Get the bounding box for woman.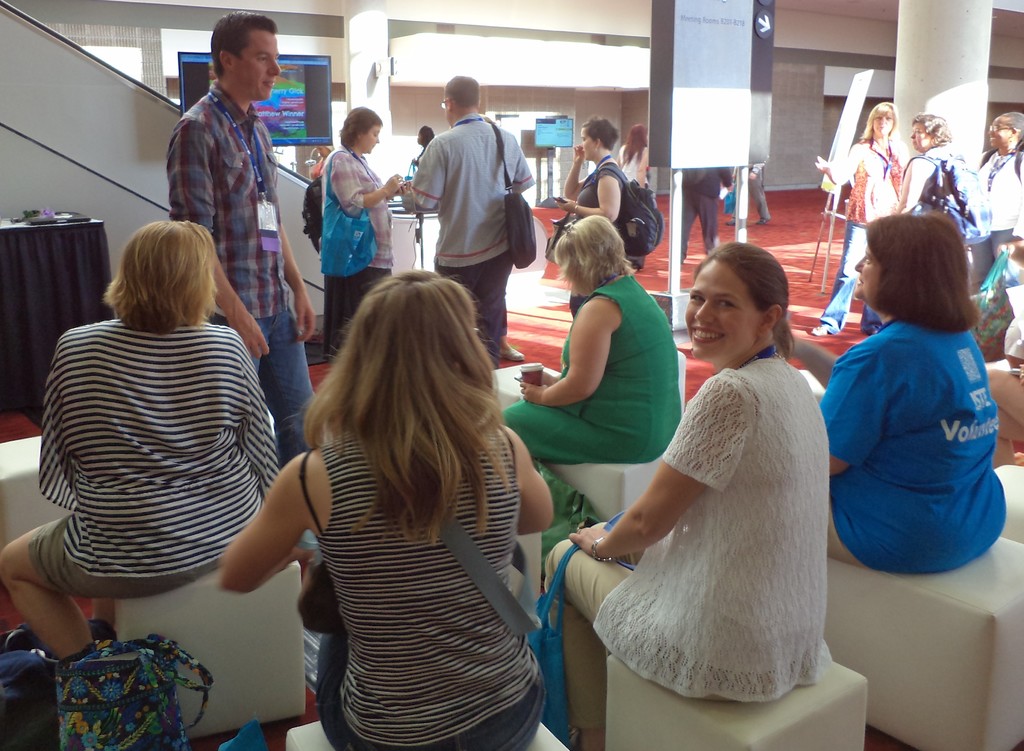
box=[211, 266, 554, 750].
